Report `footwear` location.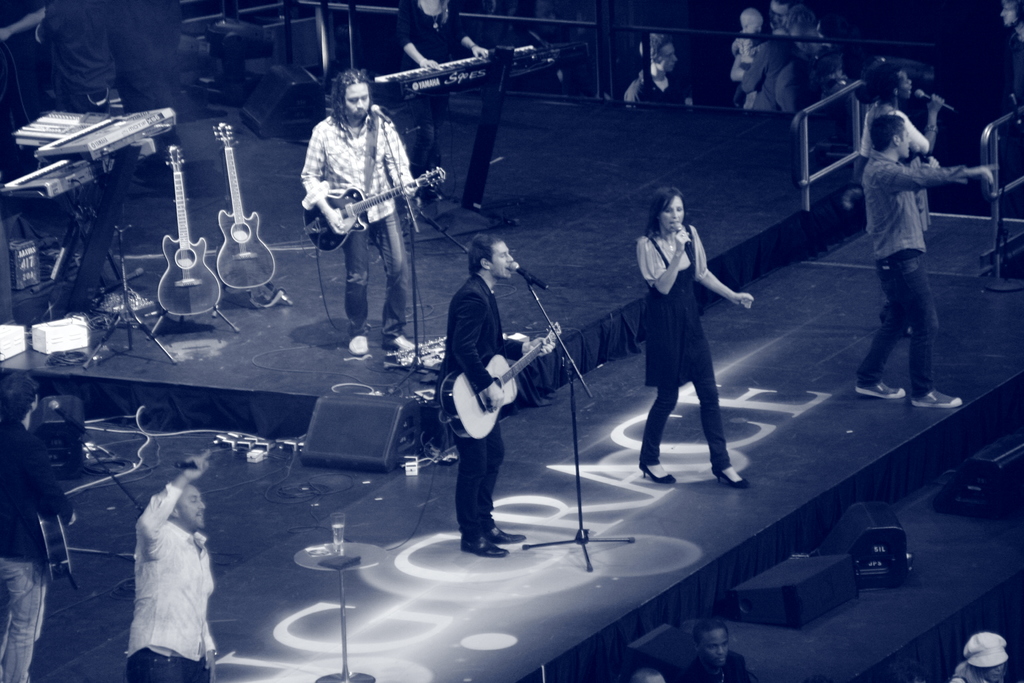
Report: region(383, 335, 423, 348).
